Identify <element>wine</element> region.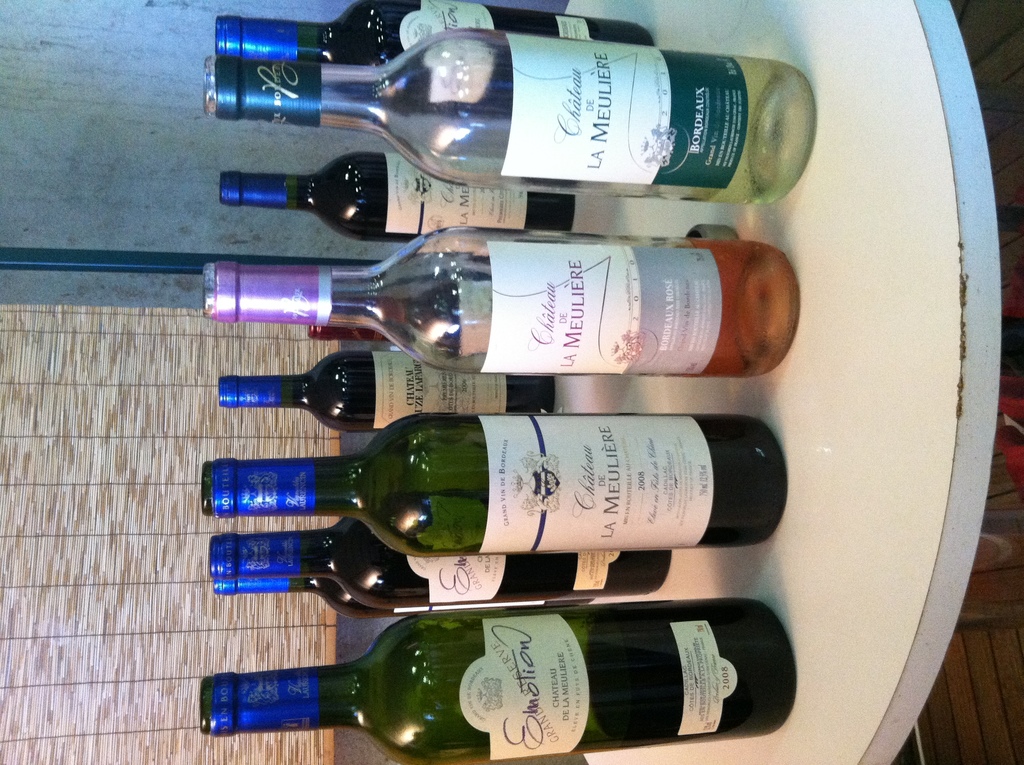
Region: x1=681 y1=56 x2=814 y2=205.
